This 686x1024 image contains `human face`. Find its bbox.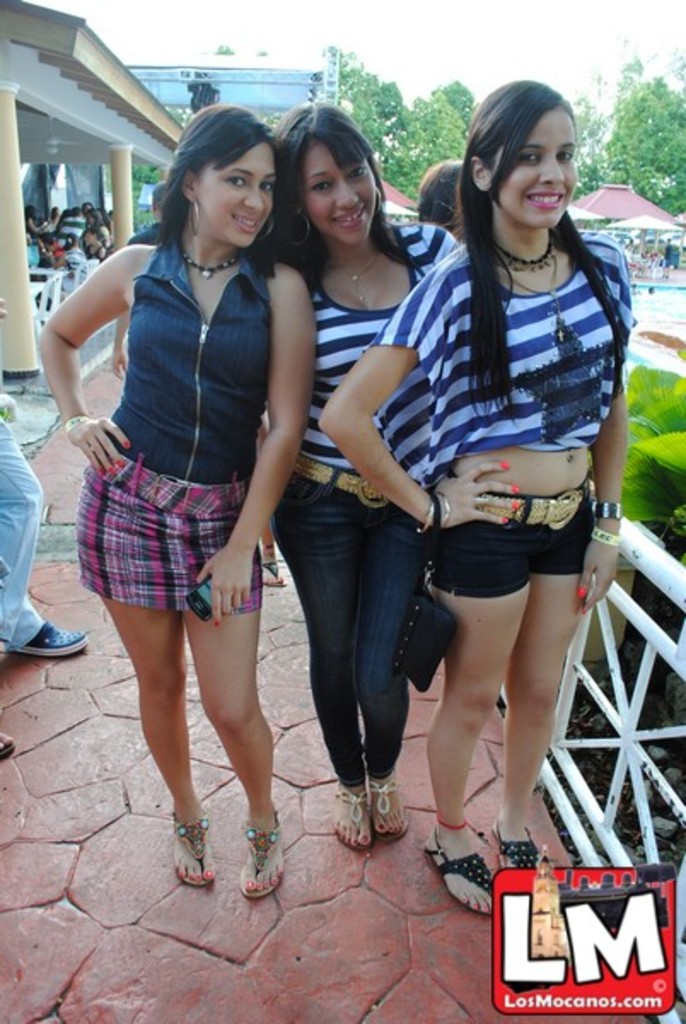
left=201, top=133, right=283, bottom=249.
